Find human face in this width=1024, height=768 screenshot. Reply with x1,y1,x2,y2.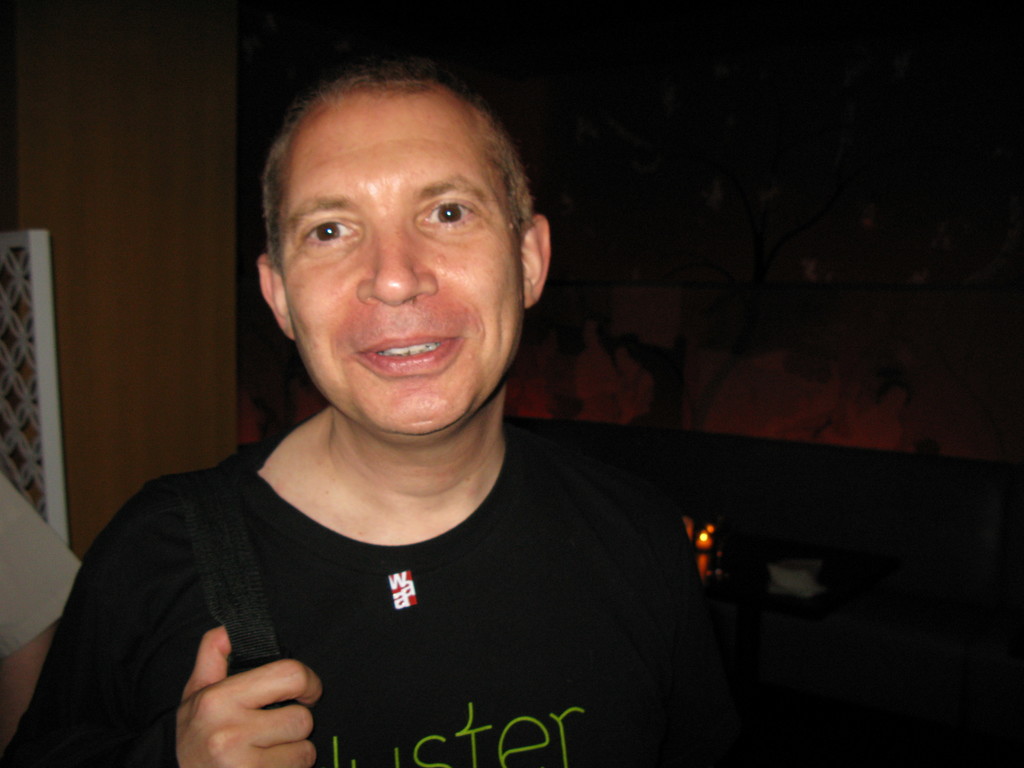
281,95,524,440.
